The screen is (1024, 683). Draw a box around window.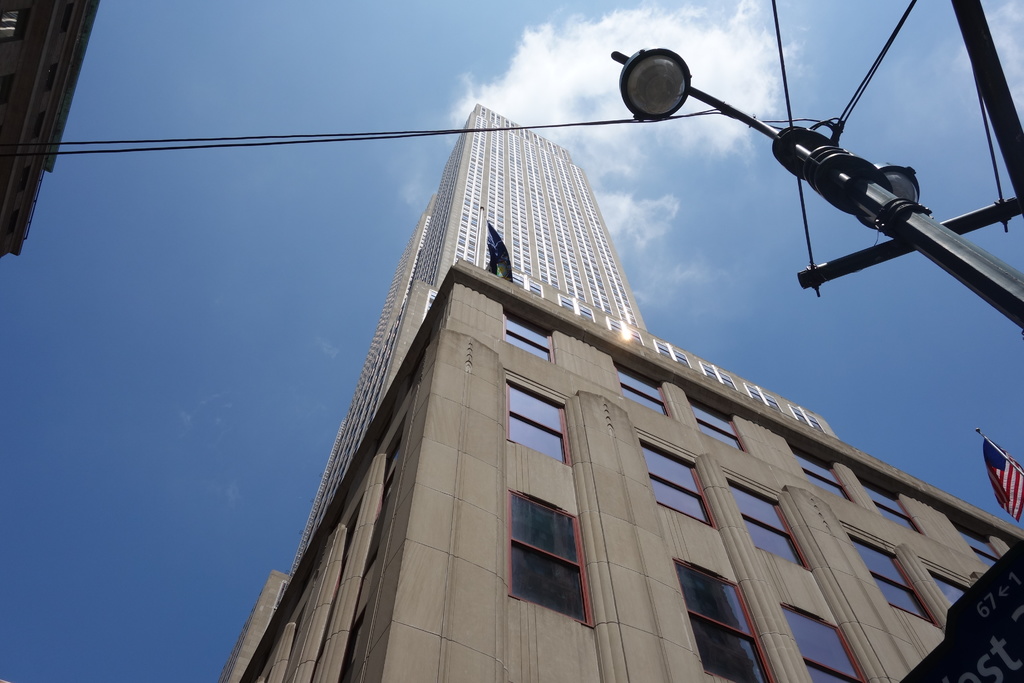
rect(727, 479, 815, 571).
